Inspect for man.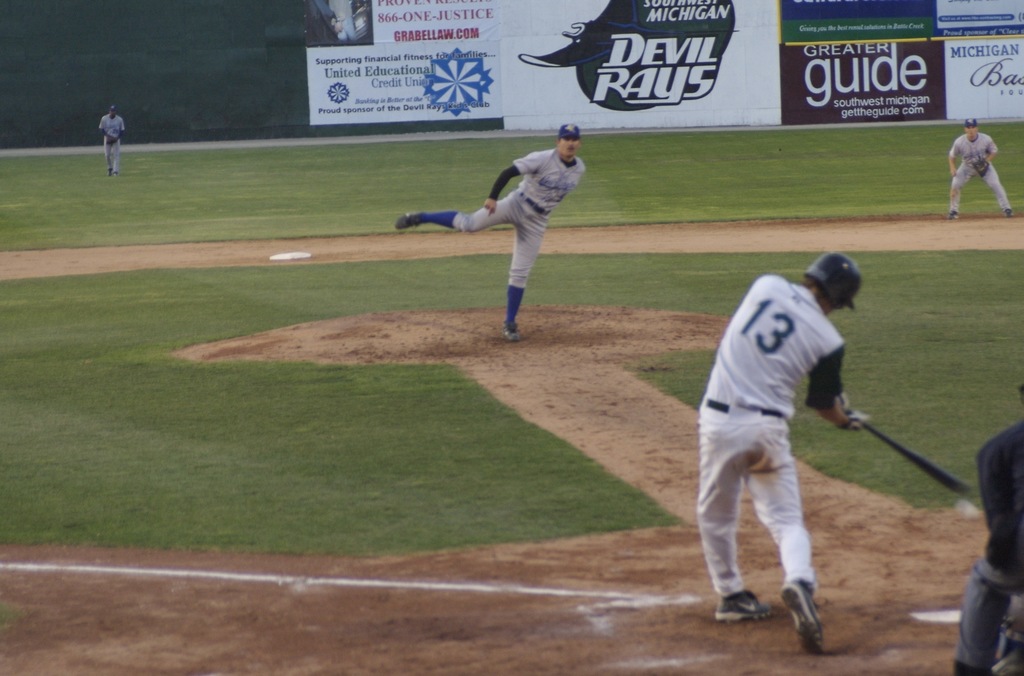
Inspection: detection(945, 117, 1014, 222).
